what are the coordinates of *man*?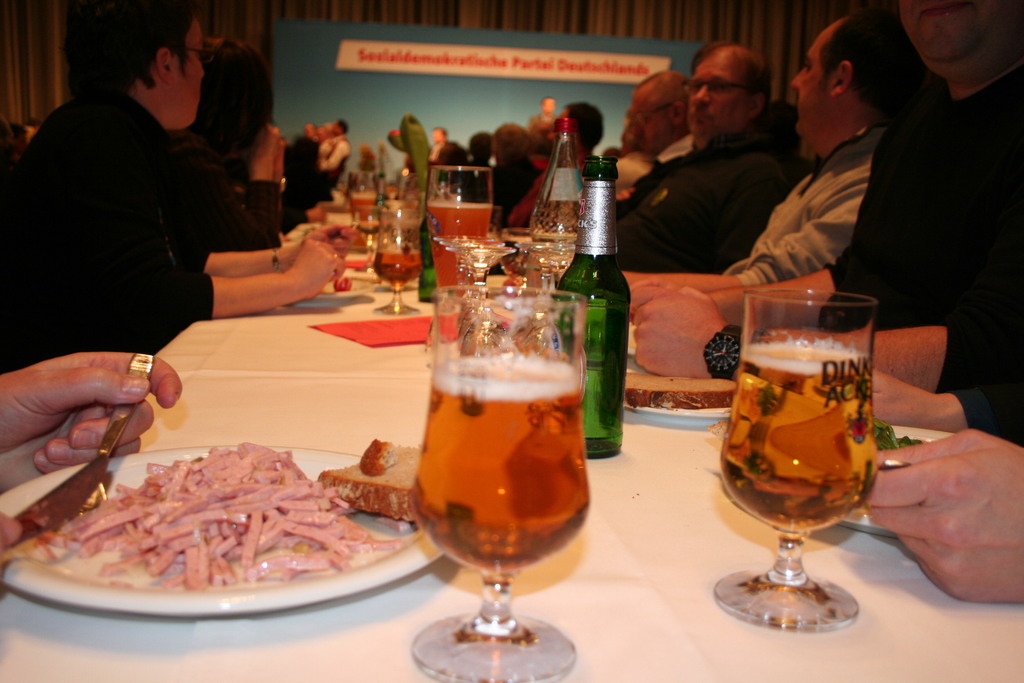
box=[612, 4, 934, 328].
